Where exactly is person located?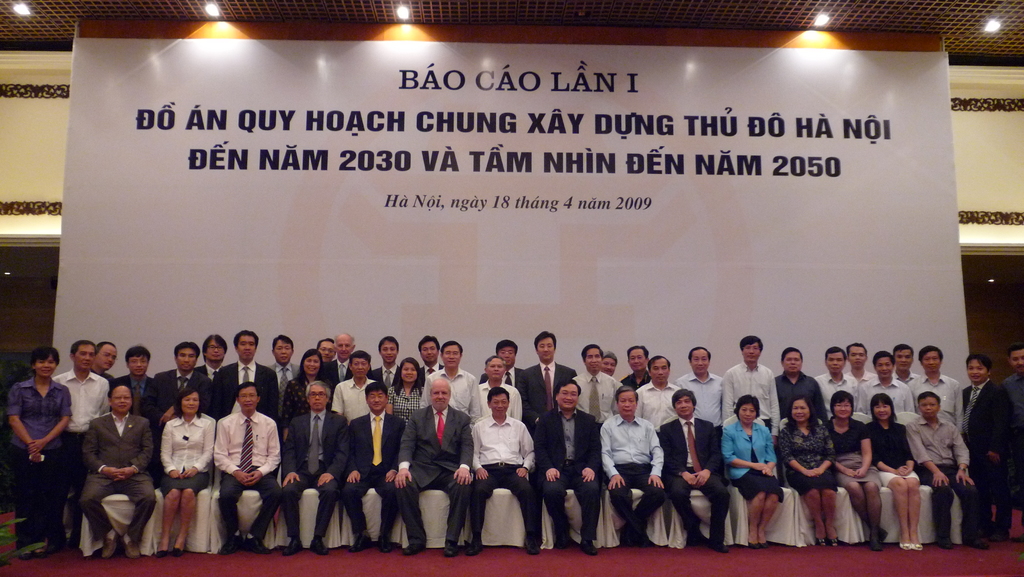
Its bounding box is <box>213,331,282,427</box>.
